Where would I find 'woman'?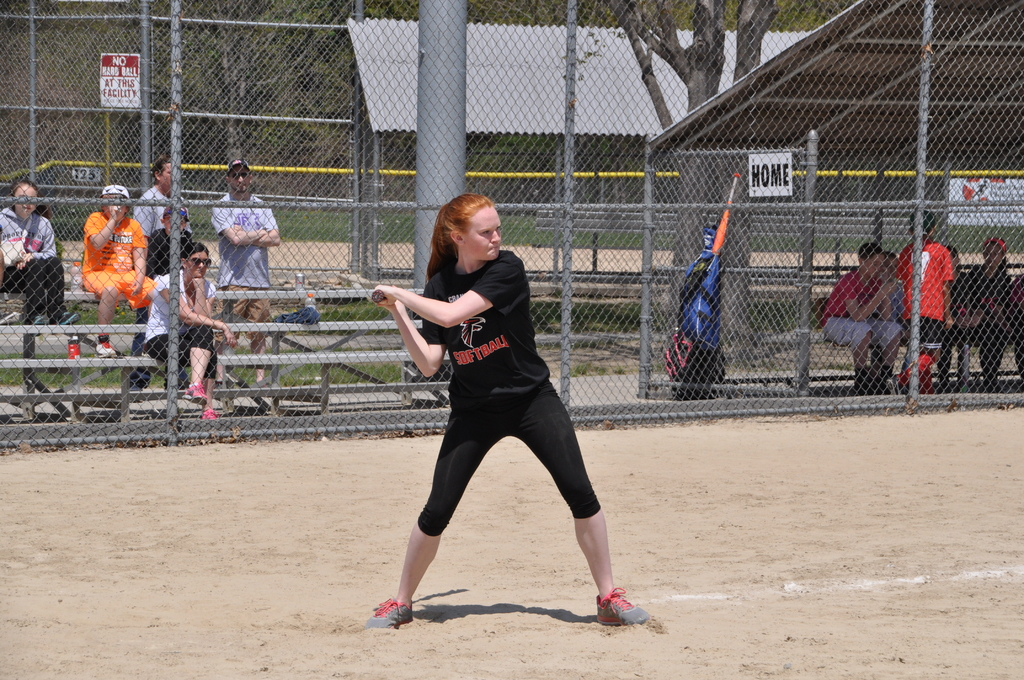
At bbox(374, 196, 627, 624).
